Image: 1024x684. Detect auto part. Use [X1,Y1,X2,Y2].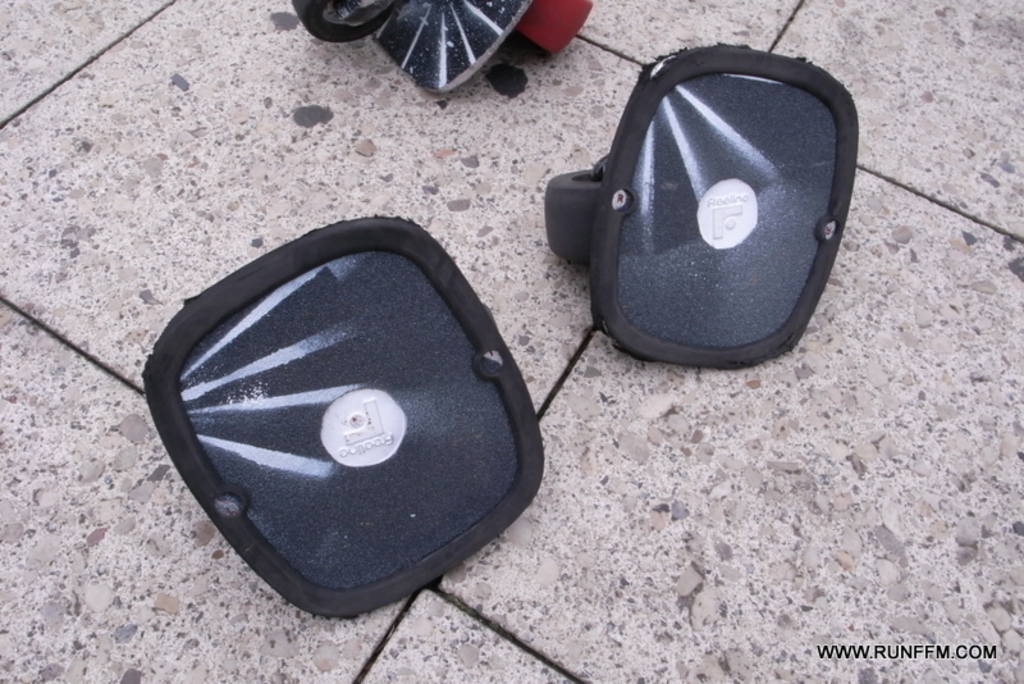
[549,33,858,369].
